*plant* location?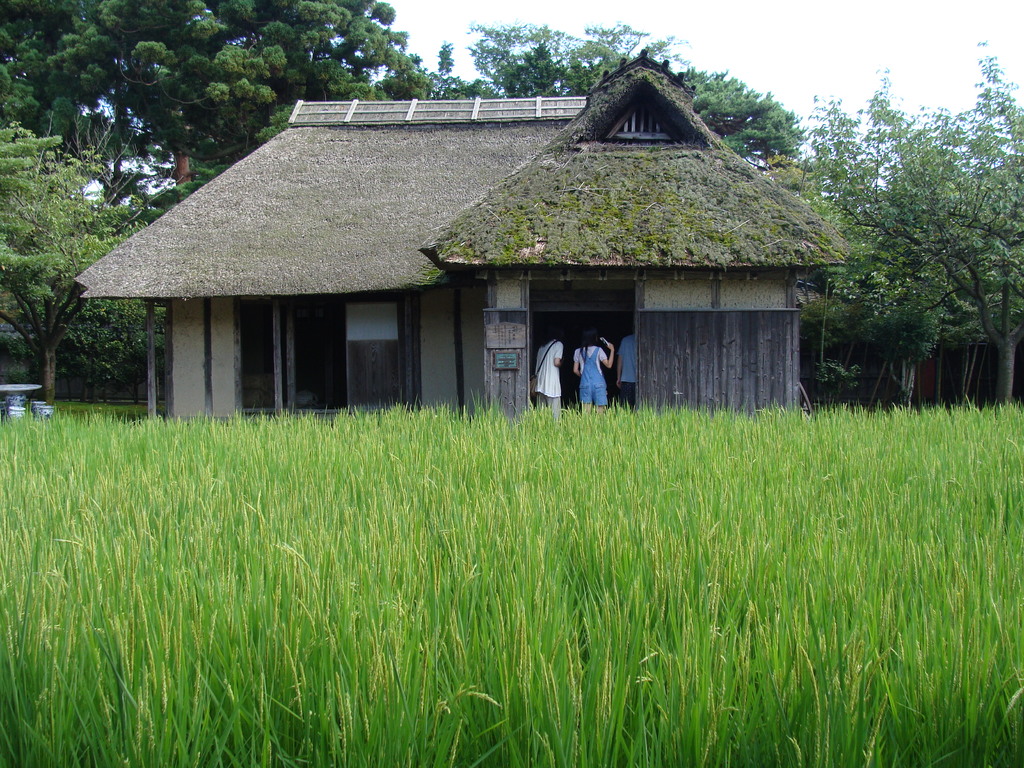
x1=814 y1=355 x2=868 y2=404
